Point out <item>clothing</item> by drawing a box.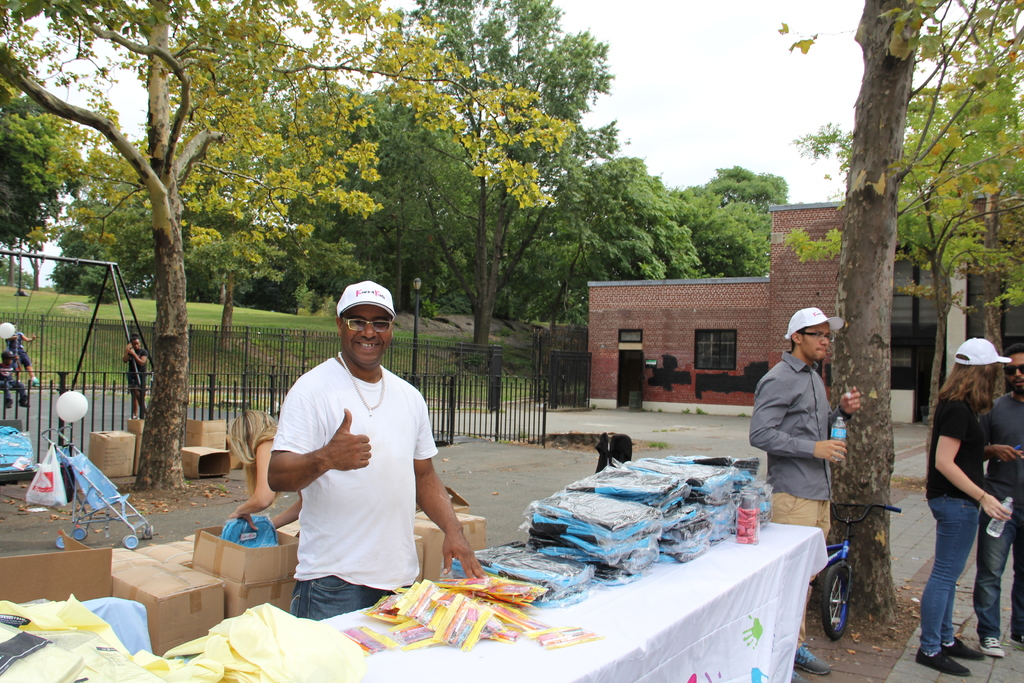
box(260, 333, 442, 616).
